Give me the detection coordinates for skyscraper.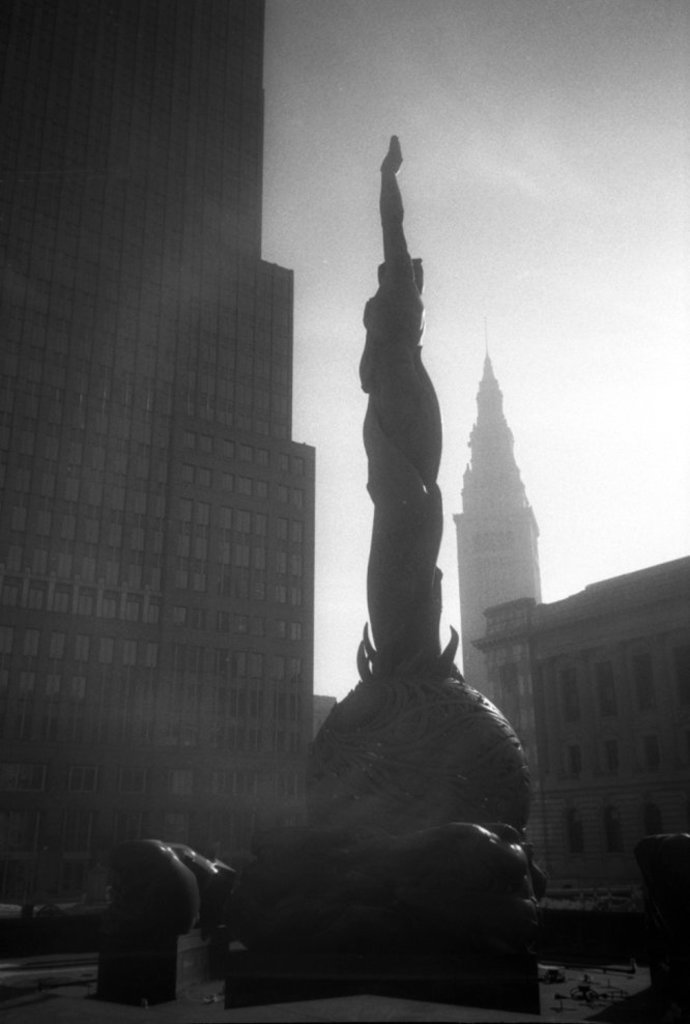
(left=0, top=0, right=330, bottom=904).
